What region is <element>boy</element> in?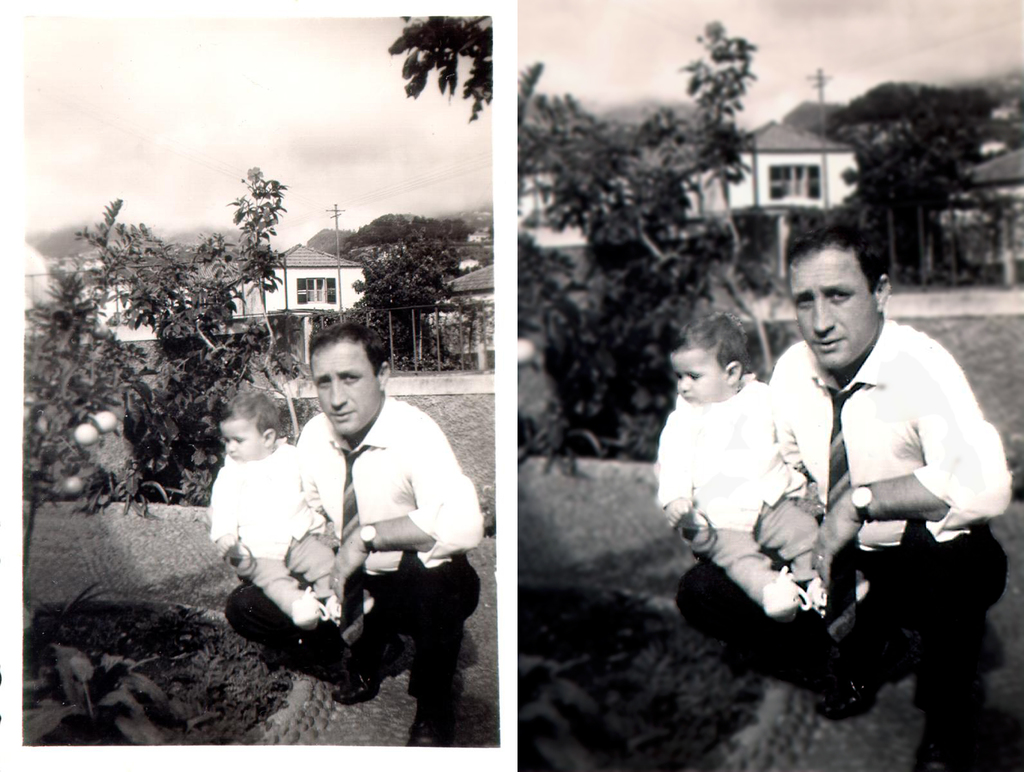
crop(654, 313, 820, 608).
